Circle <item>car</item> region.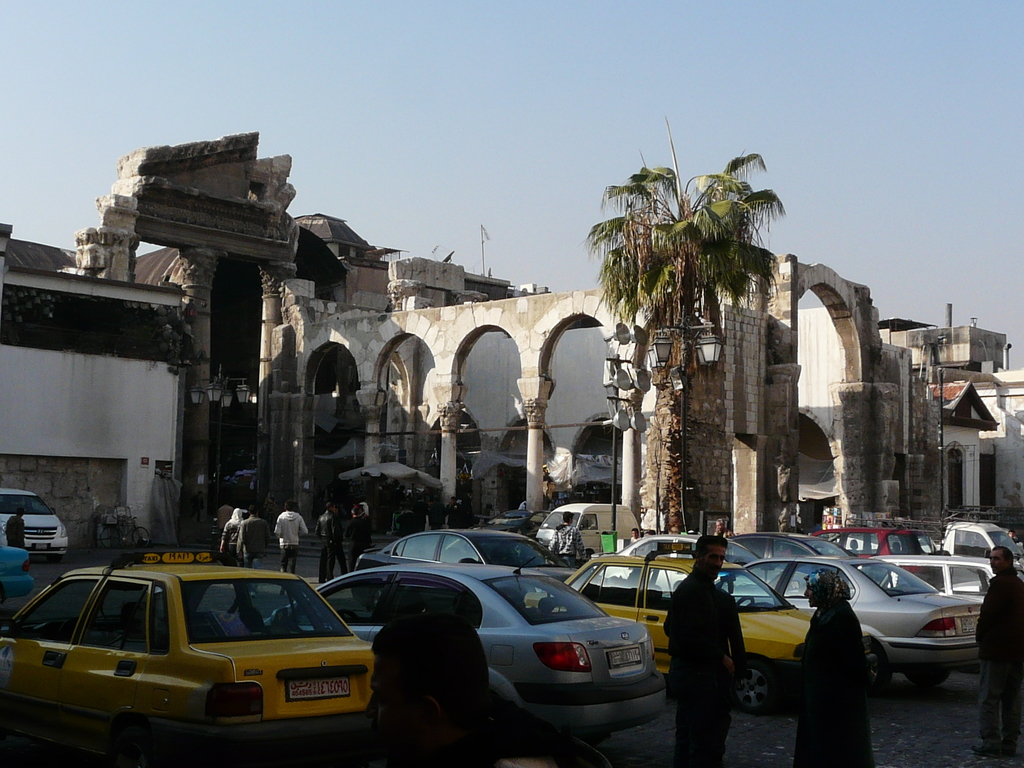
Region: <region>1, 490, 68, 556</region>.
